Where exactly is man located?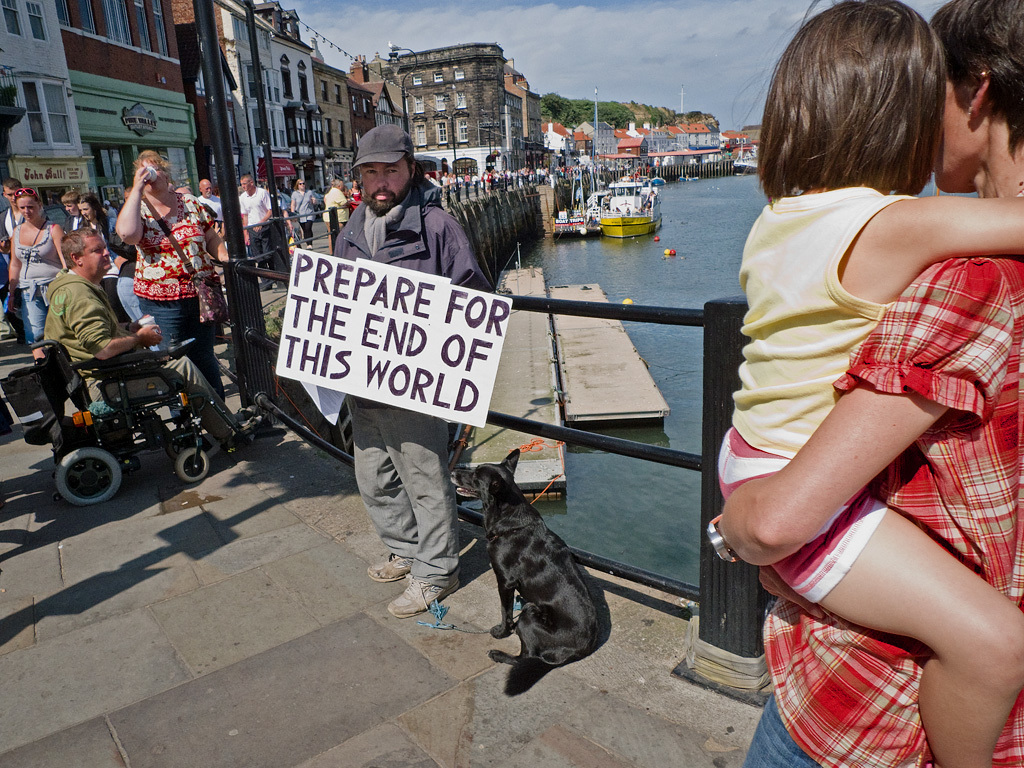
Its bounding box is {"x1": 240, "y1": 175, "x2": 290, "y2": 288}.
